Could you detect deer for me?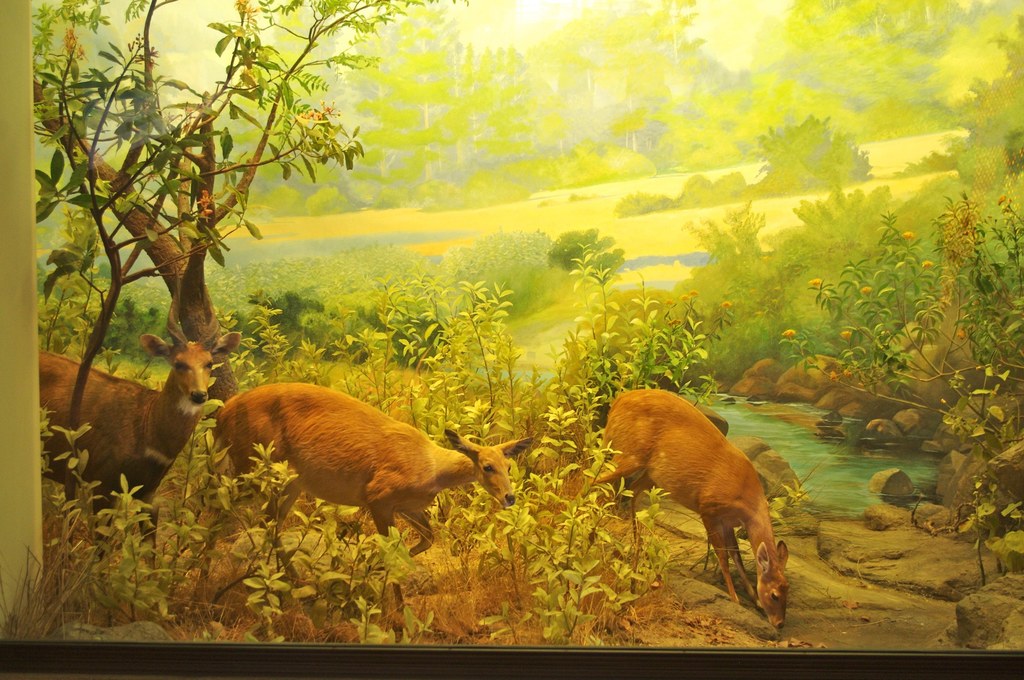
Detection result: <box>585,390,790,629</box>.
